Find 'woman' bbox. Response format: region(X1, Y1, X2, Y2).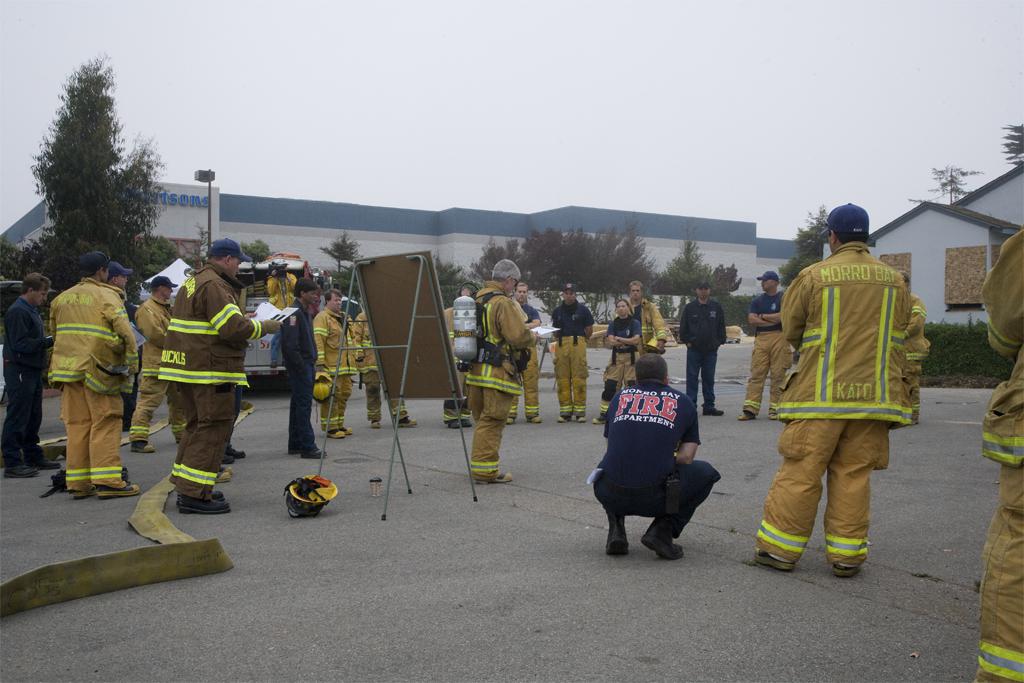
region(601, 298, 649, 426).
